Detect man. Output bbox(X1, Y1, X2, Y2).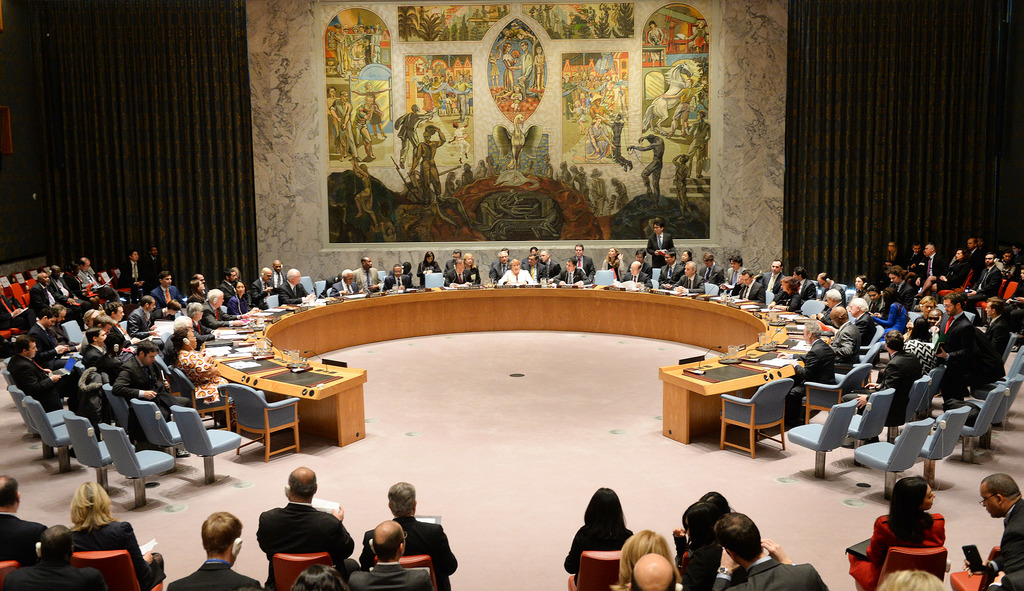
bbox(645, 220, 674, 263).
